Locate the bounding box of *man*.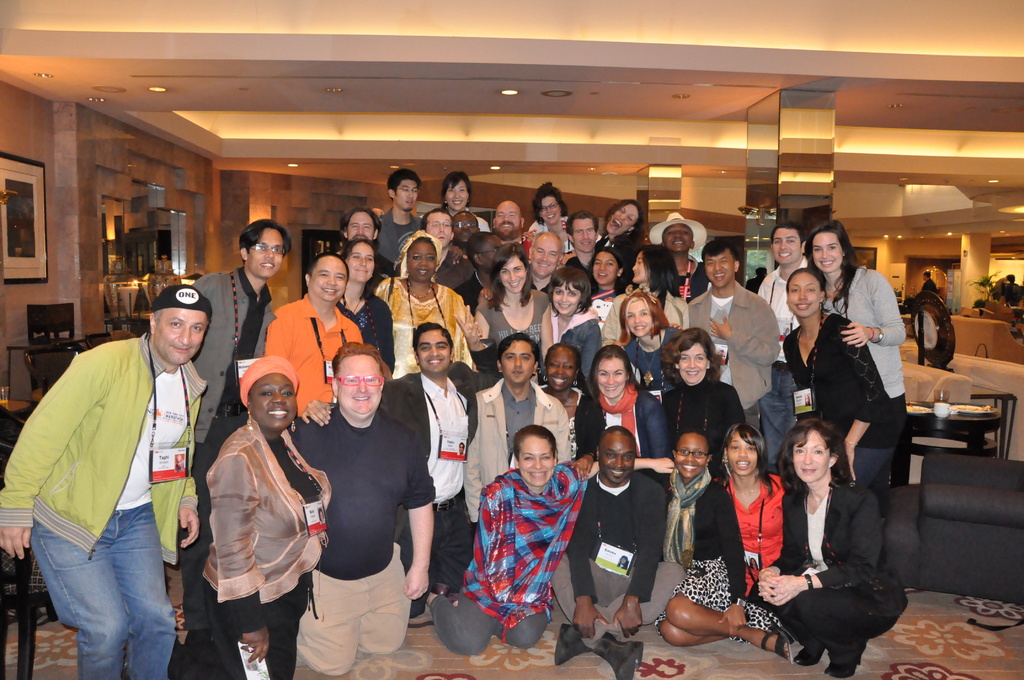
Bounding box: [left=761, top=220, right=811, bottom=433].
